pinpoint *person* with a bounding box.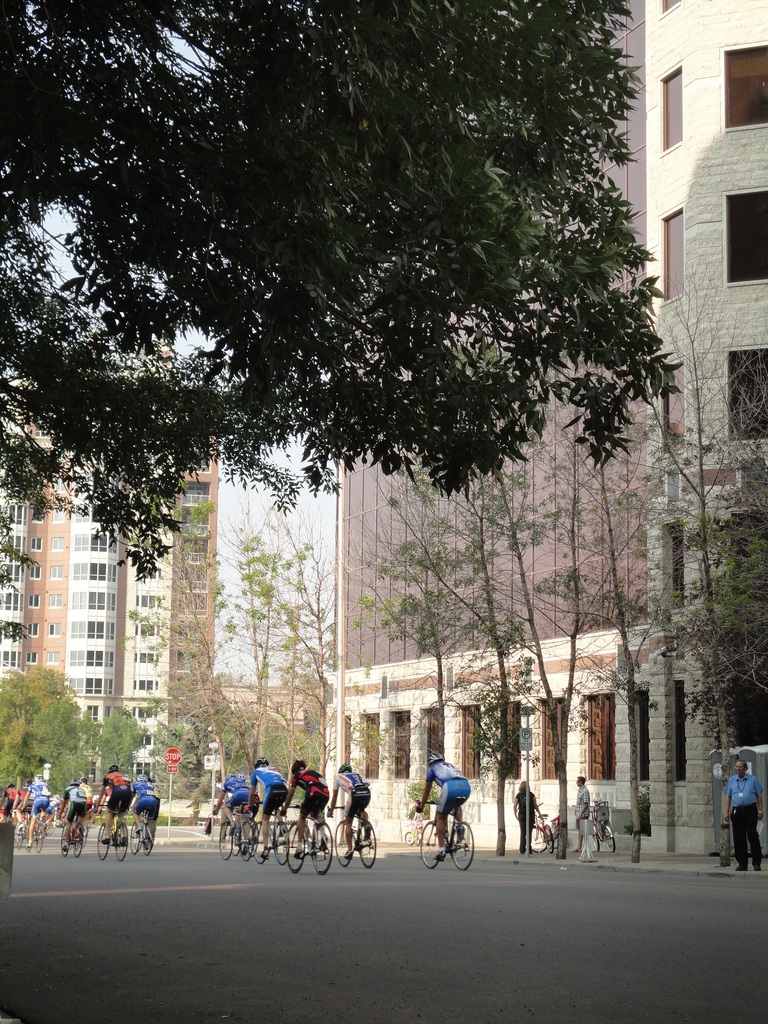
721:756:764:871.
